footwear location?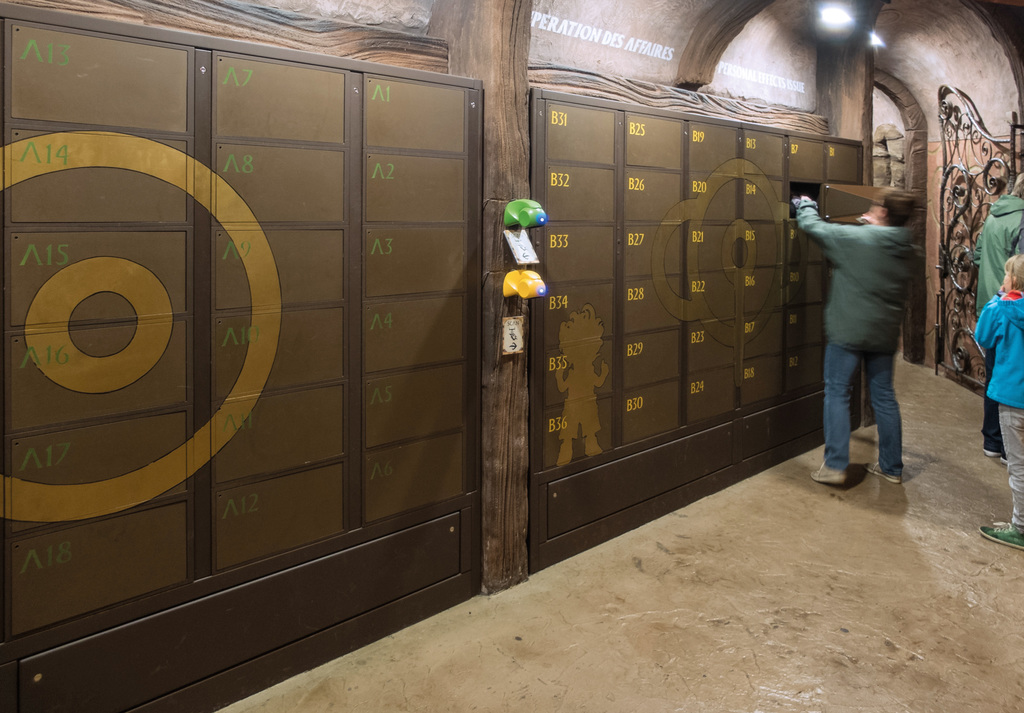
bbox(979, 521, 1023, 541)
